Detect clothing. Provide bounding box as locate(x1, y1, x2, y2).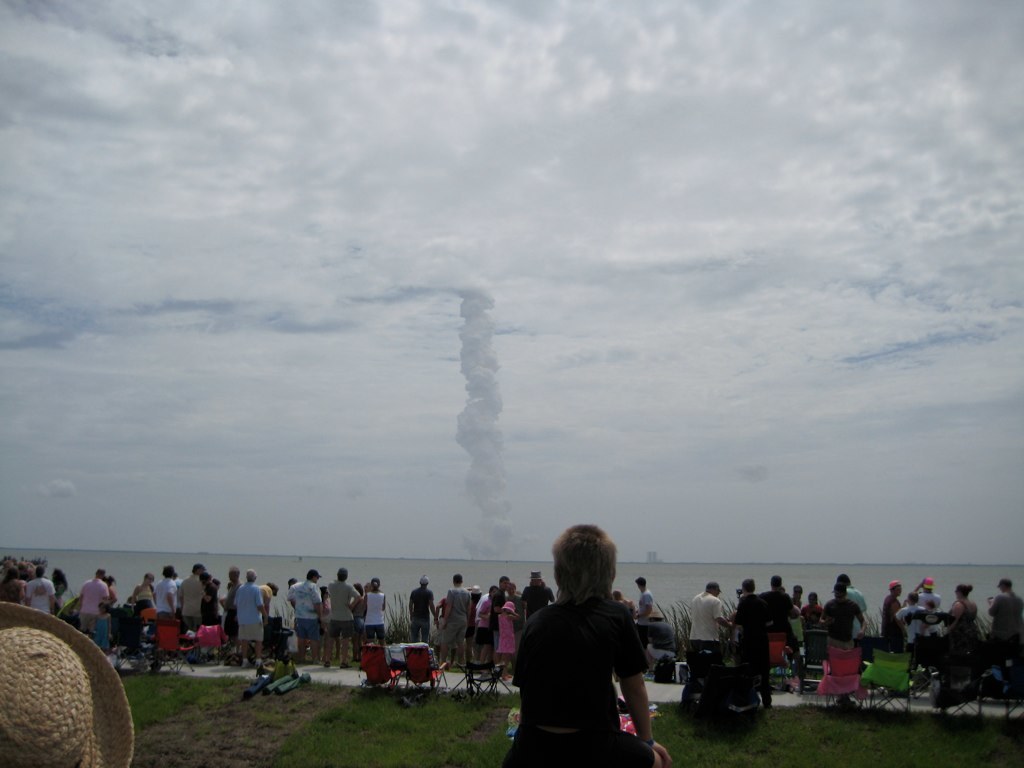
locate(349, 598, 365, 647).
